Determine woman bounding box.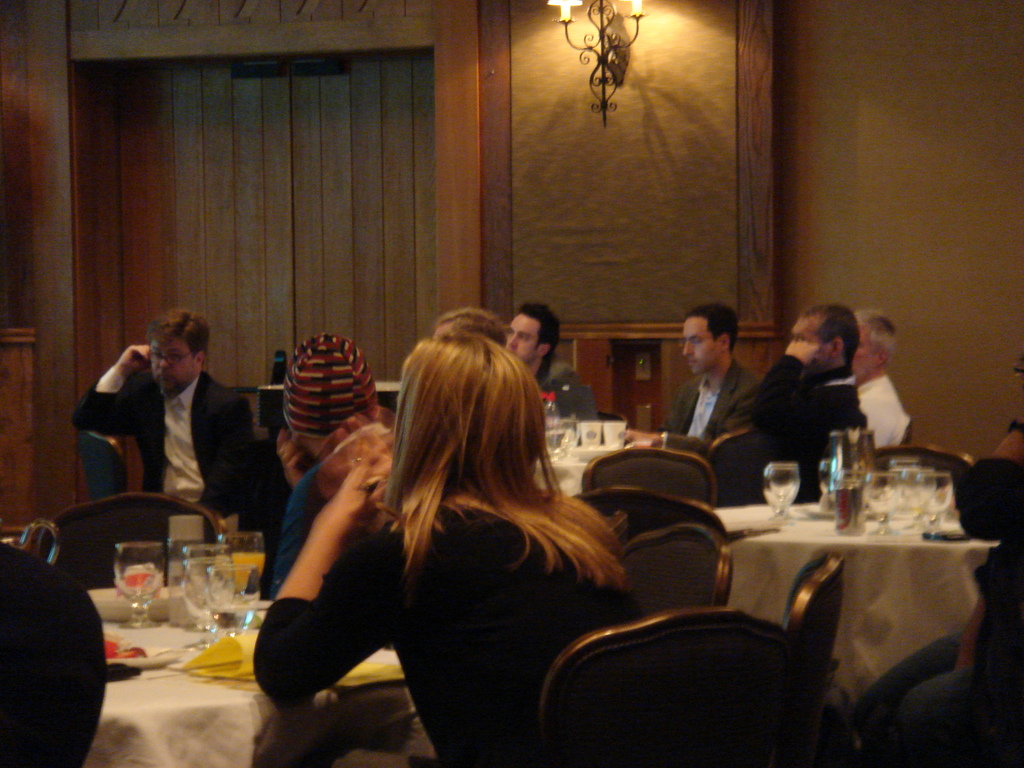
Determined: region(858, 353, 1023, 767).
